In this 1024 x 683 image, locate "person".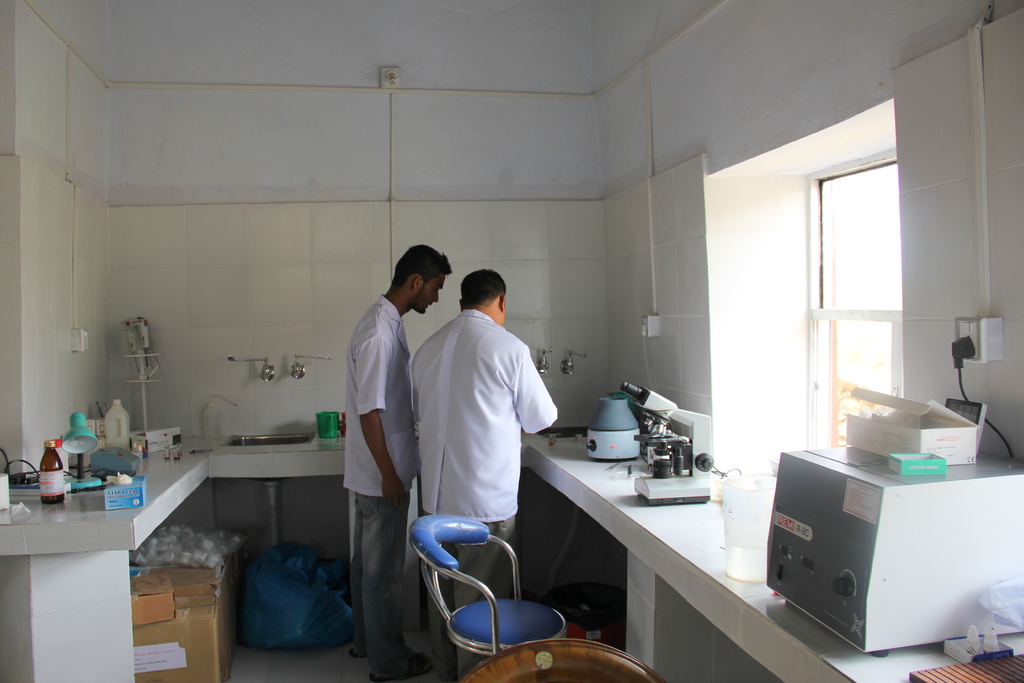
Bounding box: (left=418, top=249, right=563, bottom=625).
